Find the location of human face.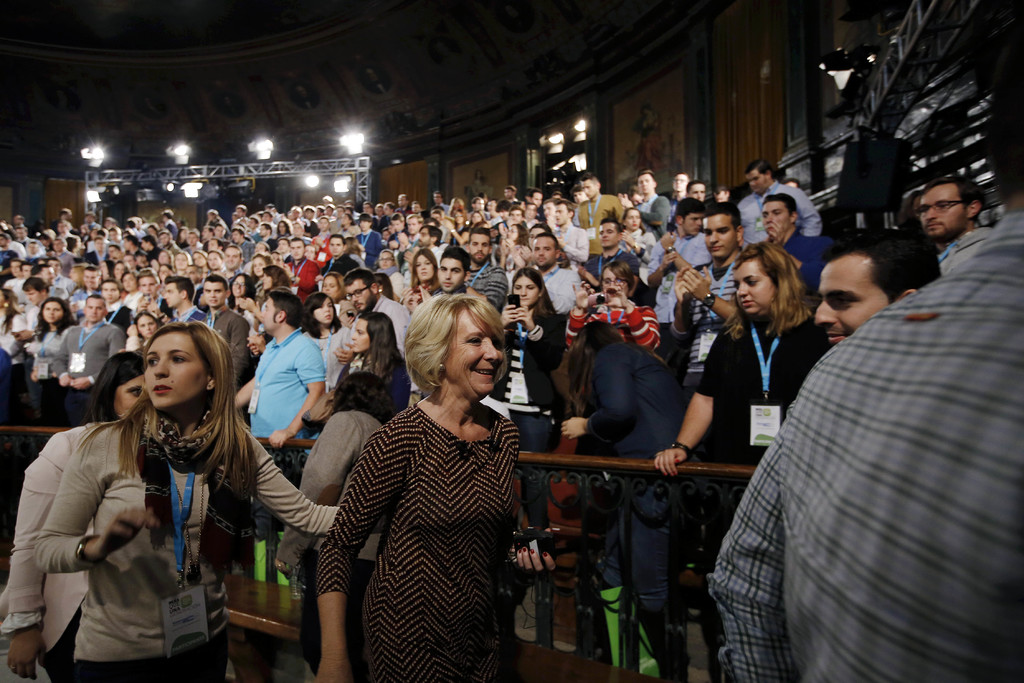
Location: bbox=(158, 251, 168, 266).
